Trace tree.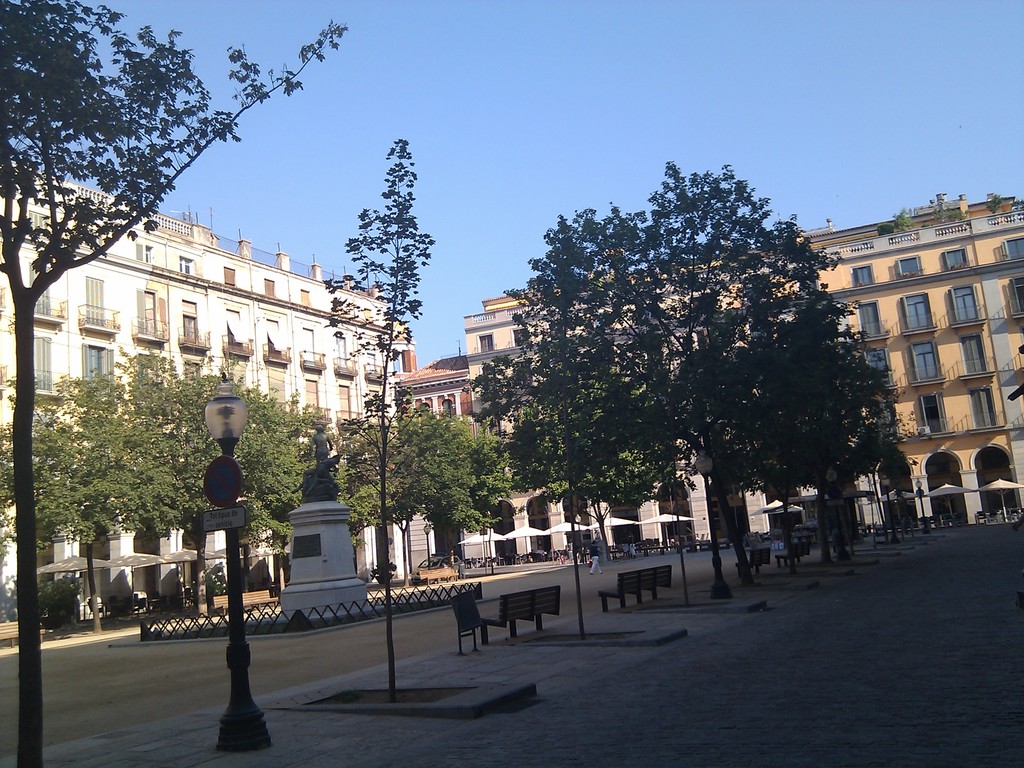
Traced to (310, 134, 440, 702).
